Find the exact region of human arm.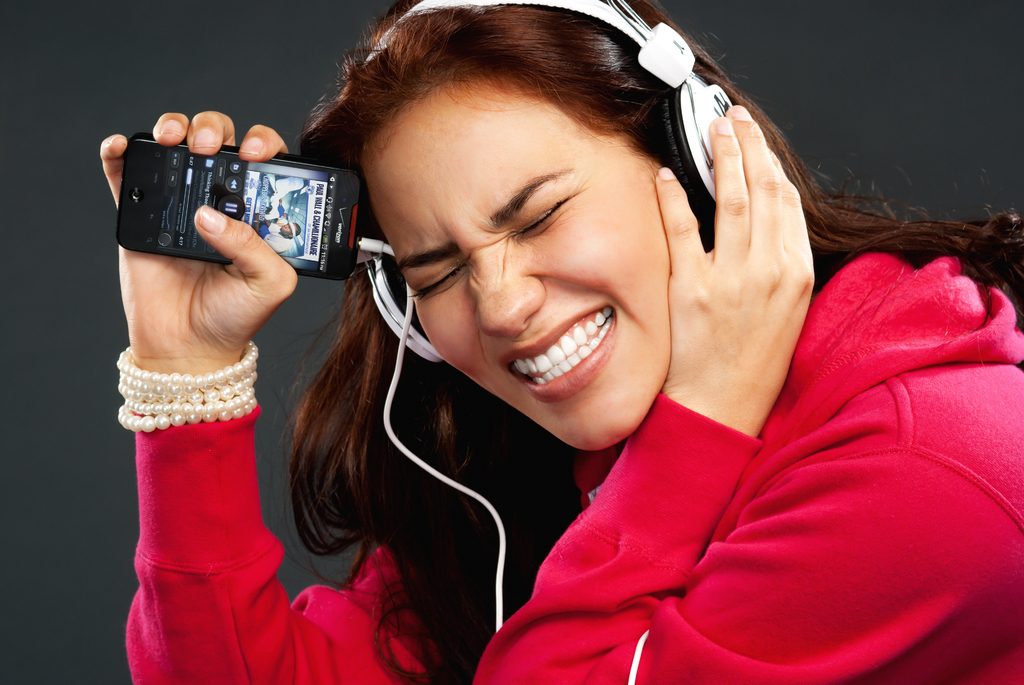
Exact region: <box>252,213,285,254</box>.
